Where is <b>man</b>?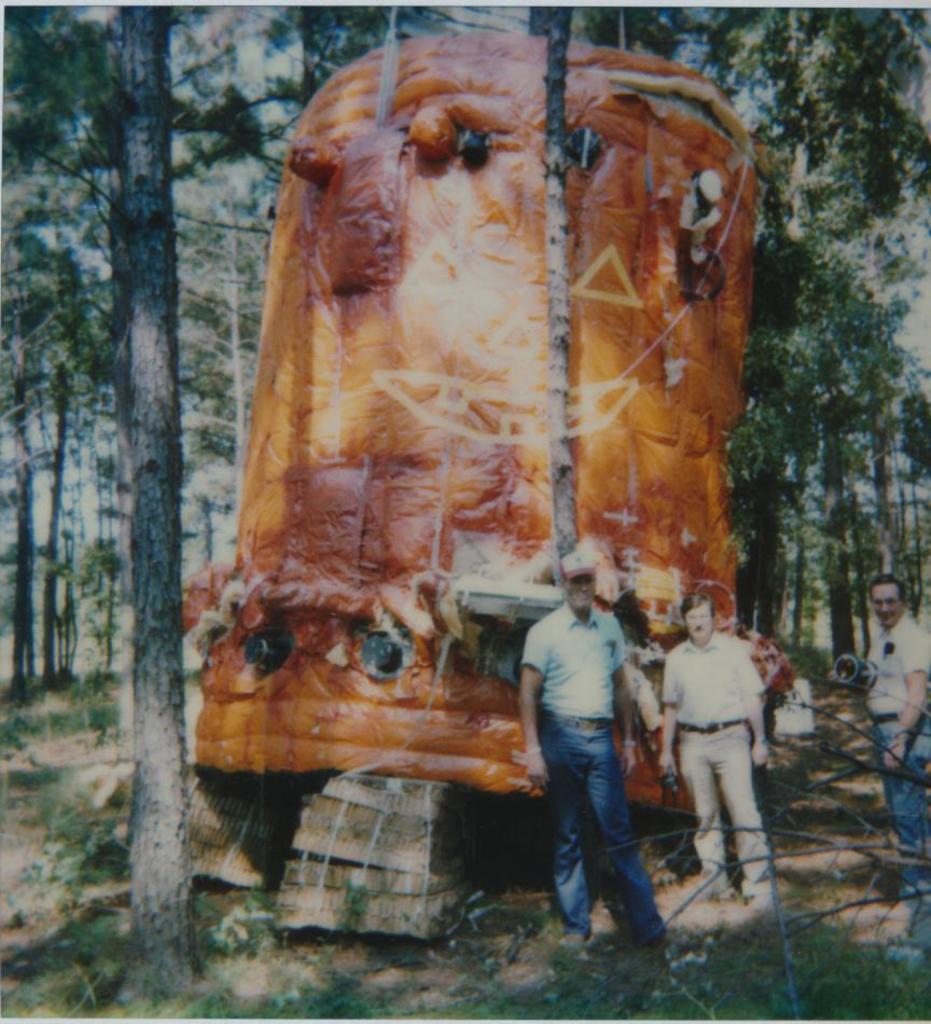
select_region(517, 554, 673, 939).
